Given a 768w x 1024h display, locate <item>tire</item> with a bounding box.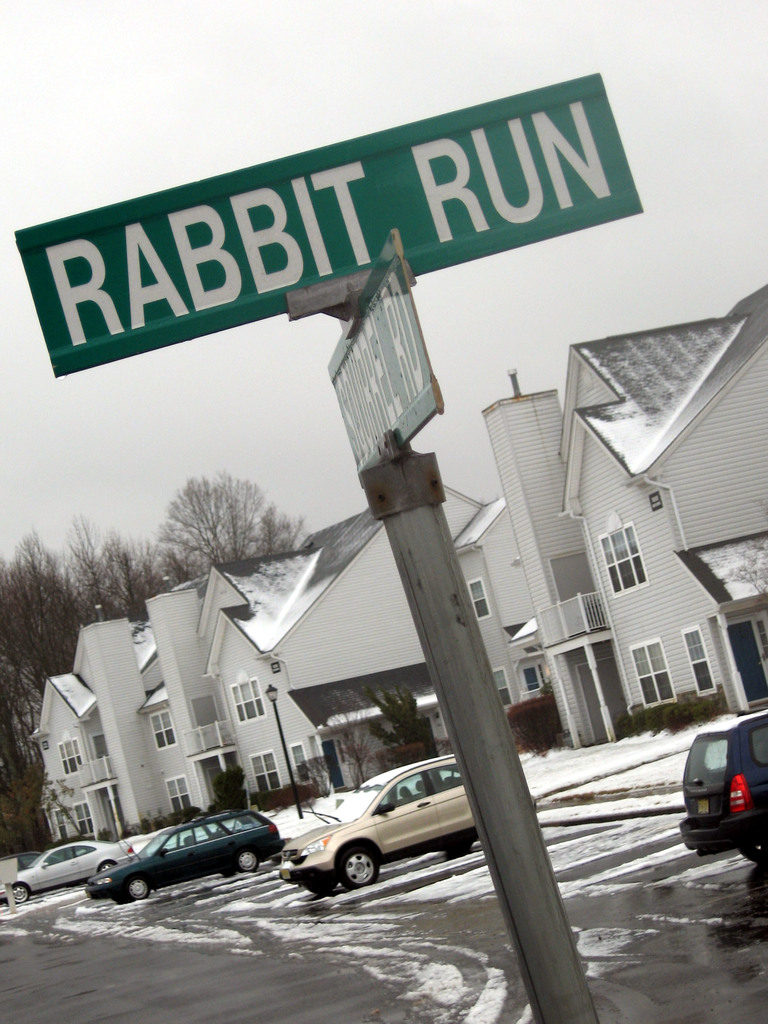
Located: [left=15, top=883, right=34, bottom=908].
